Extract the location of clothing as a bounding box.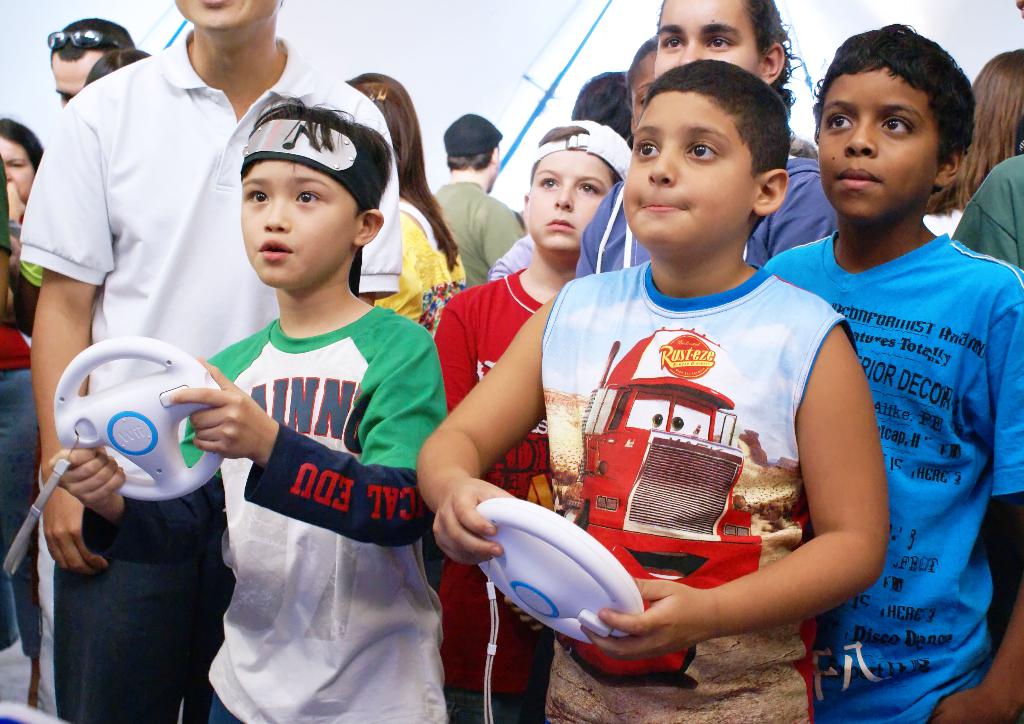
[x1=433, y1=268, x2=553, y2=723].
